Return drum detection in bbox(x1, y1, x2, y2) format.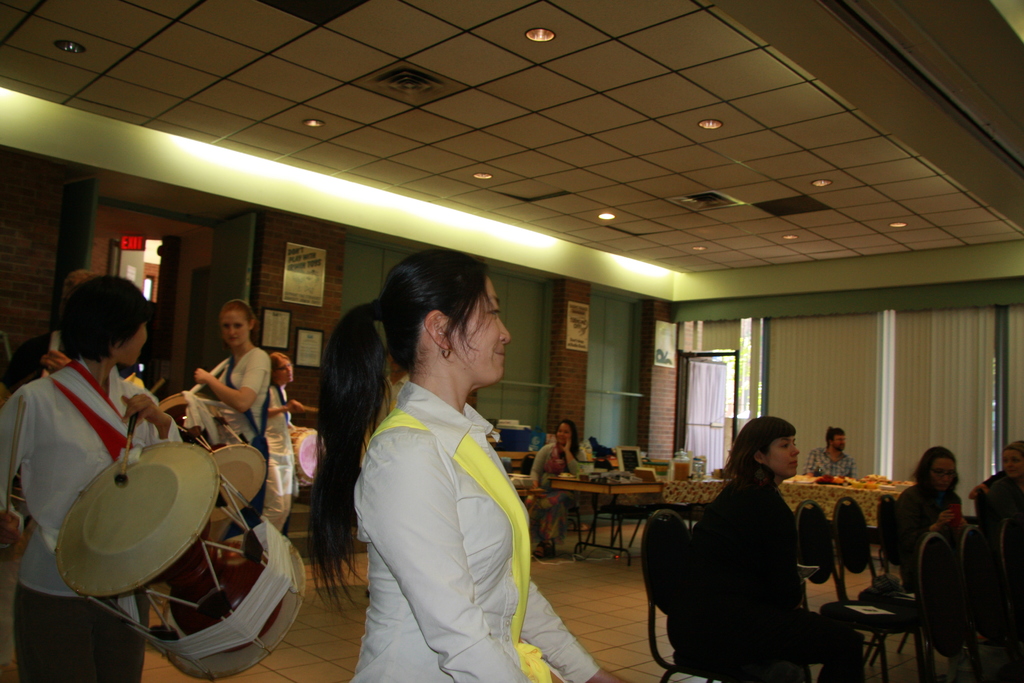
bbox(0, 398, 338, 643).
